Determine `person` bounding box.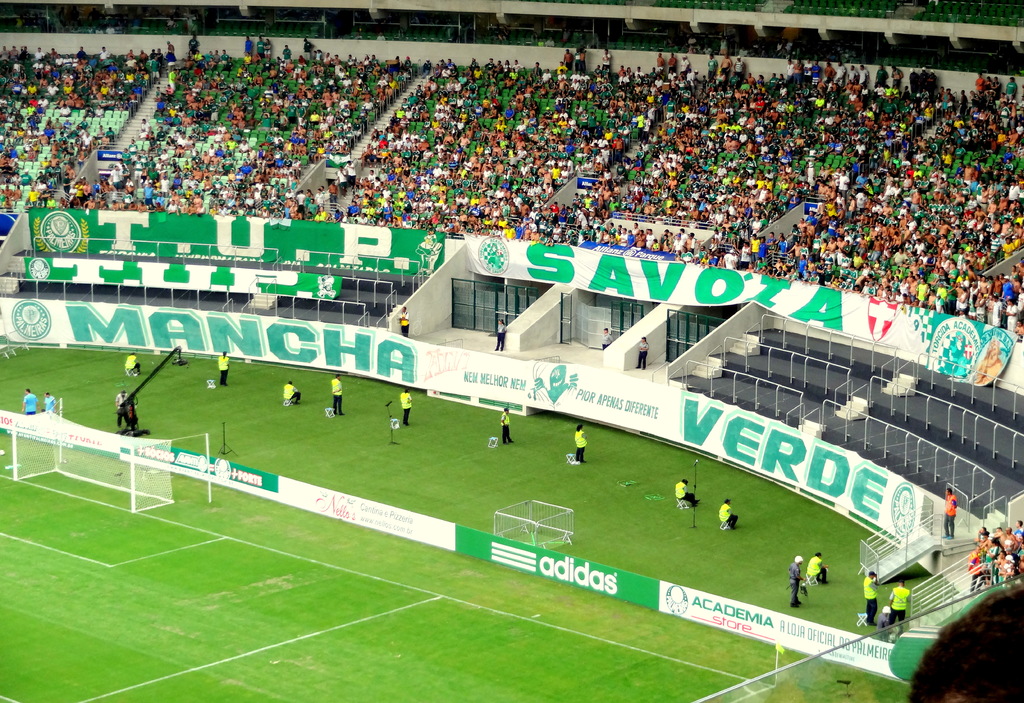
Determined: bbox=(788, 558, 803, 610).
